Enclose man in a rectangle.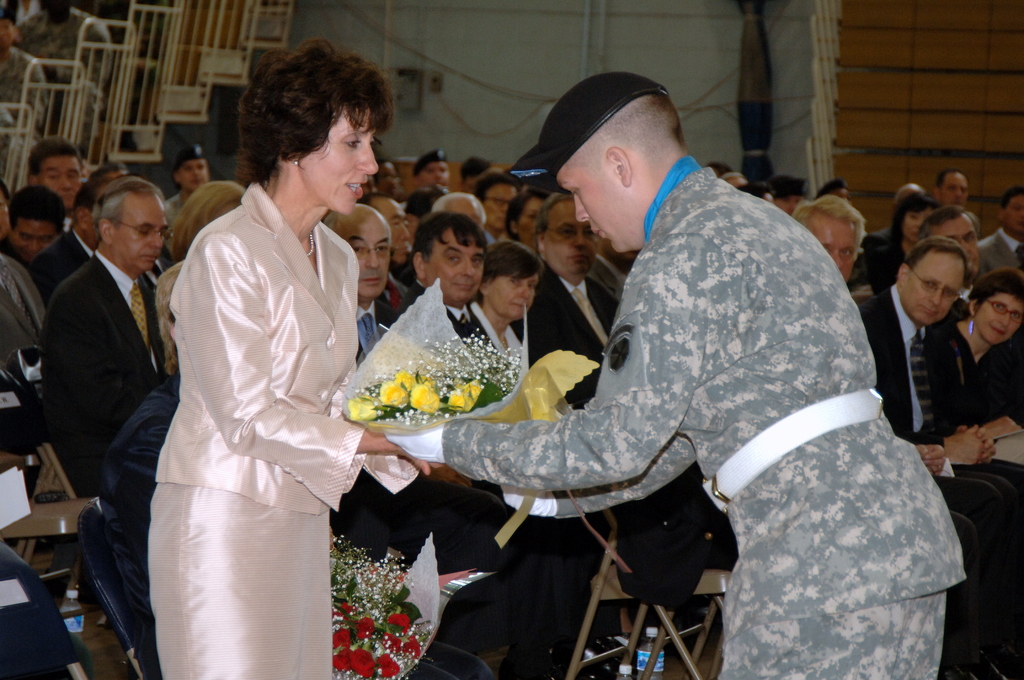
<region>356, 193, 421, 318</region>.
